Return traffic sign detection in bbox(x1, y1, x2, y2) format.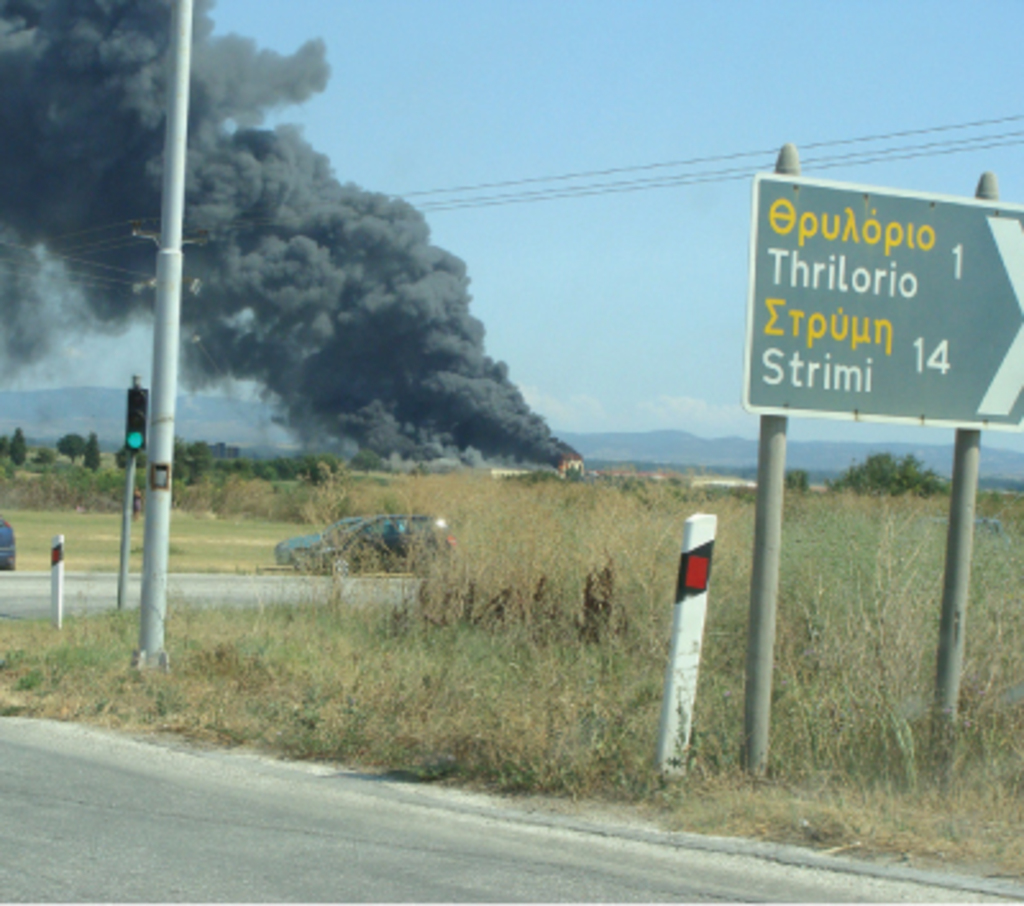
bbox(742, 171, 1021, 425).
